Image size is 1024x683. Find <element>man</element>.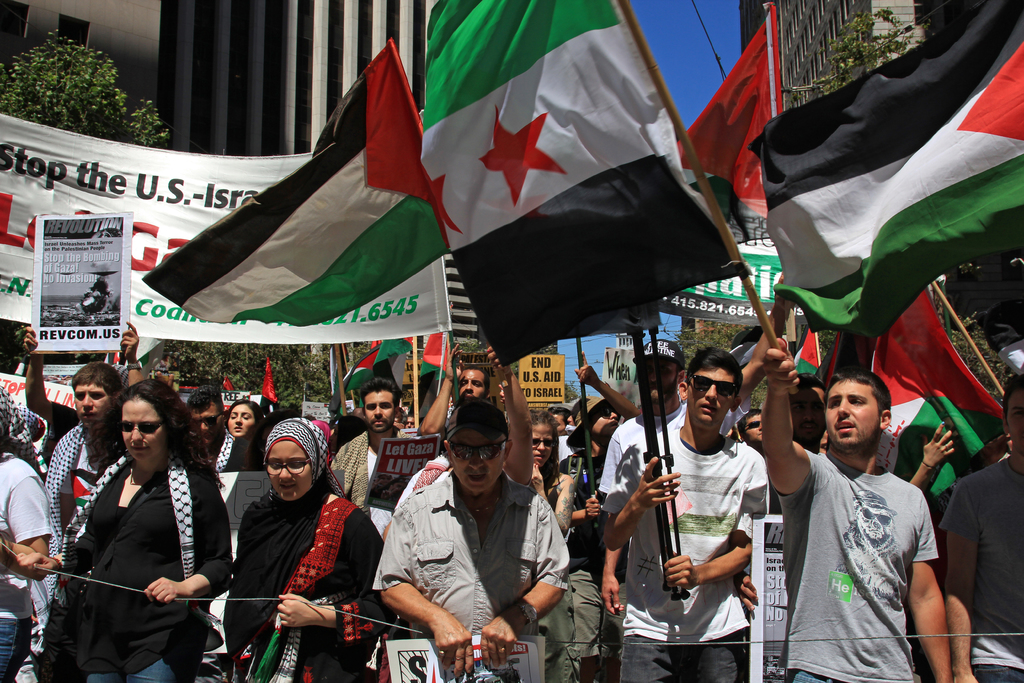
BBox(417, 347, 504, 450).
